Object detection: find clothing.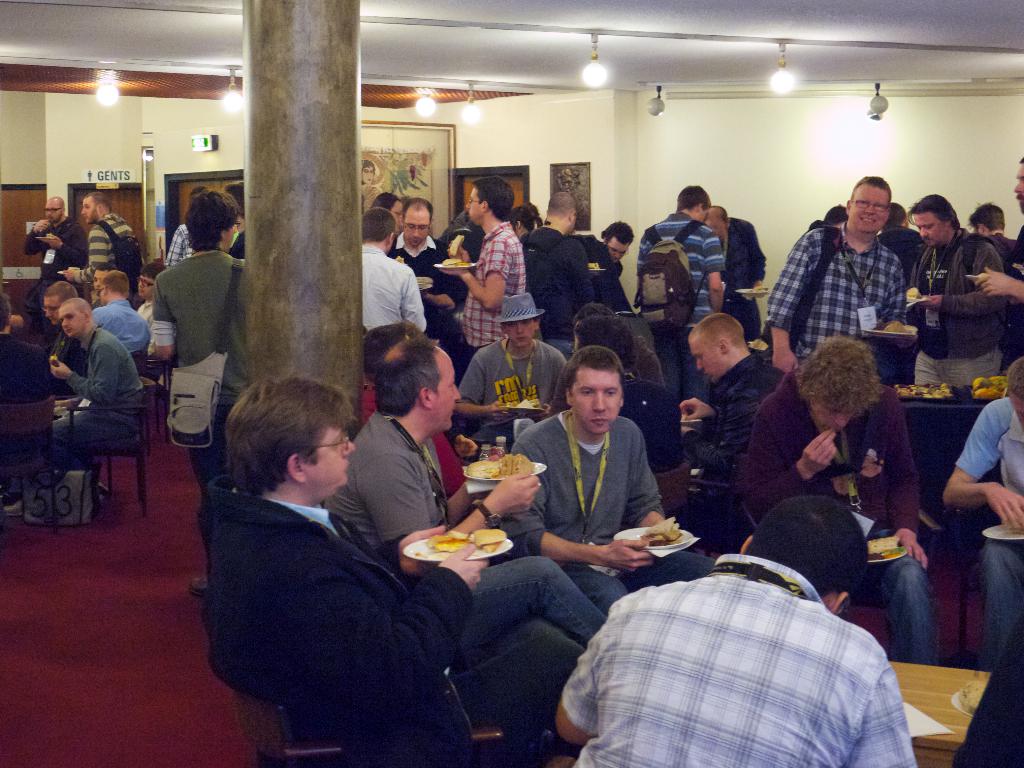
{"x1": 739, "y1": 365, "x2": 937, "y2": 664}.
